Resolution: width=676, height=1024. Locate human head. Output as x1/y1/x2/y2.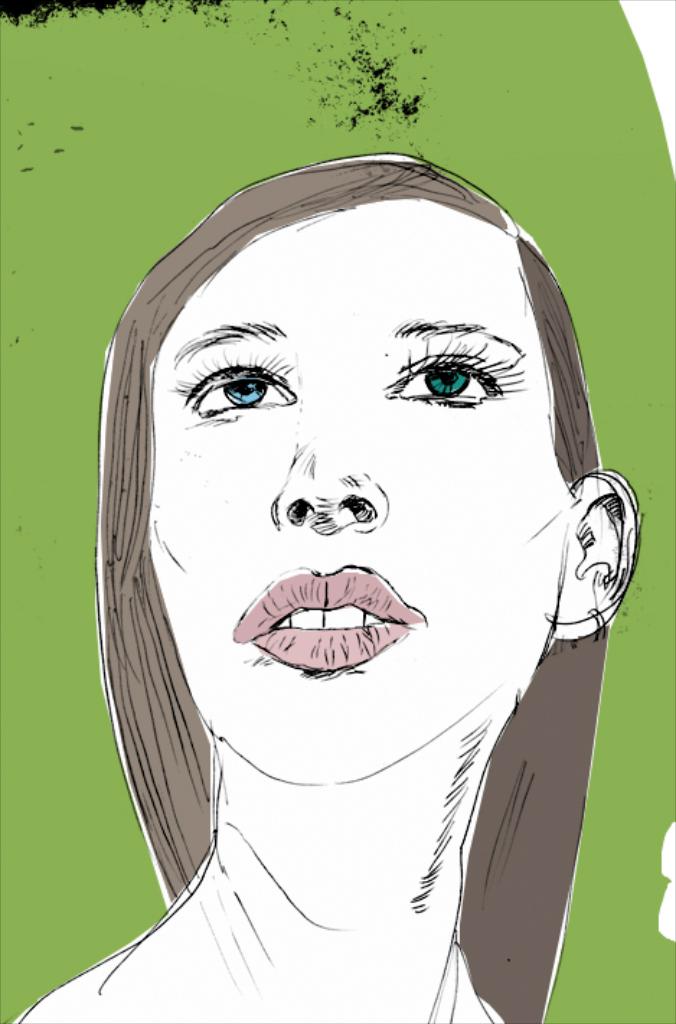
92/150/637/1023.
